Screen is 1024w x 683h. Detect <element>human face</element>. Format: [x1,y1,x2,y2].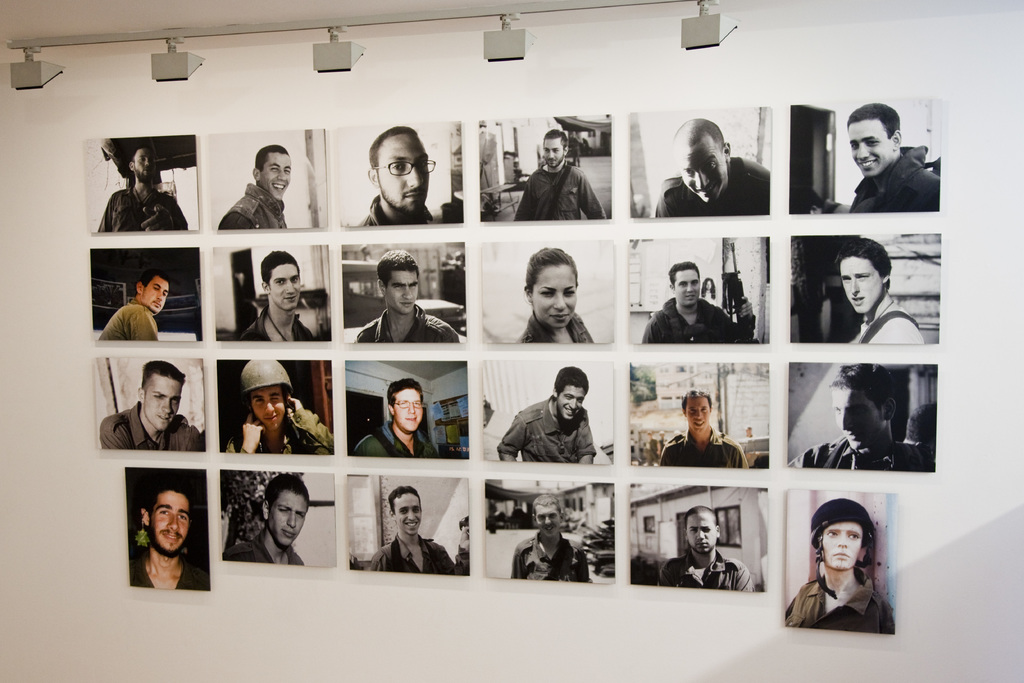
[845,120,895,173].
